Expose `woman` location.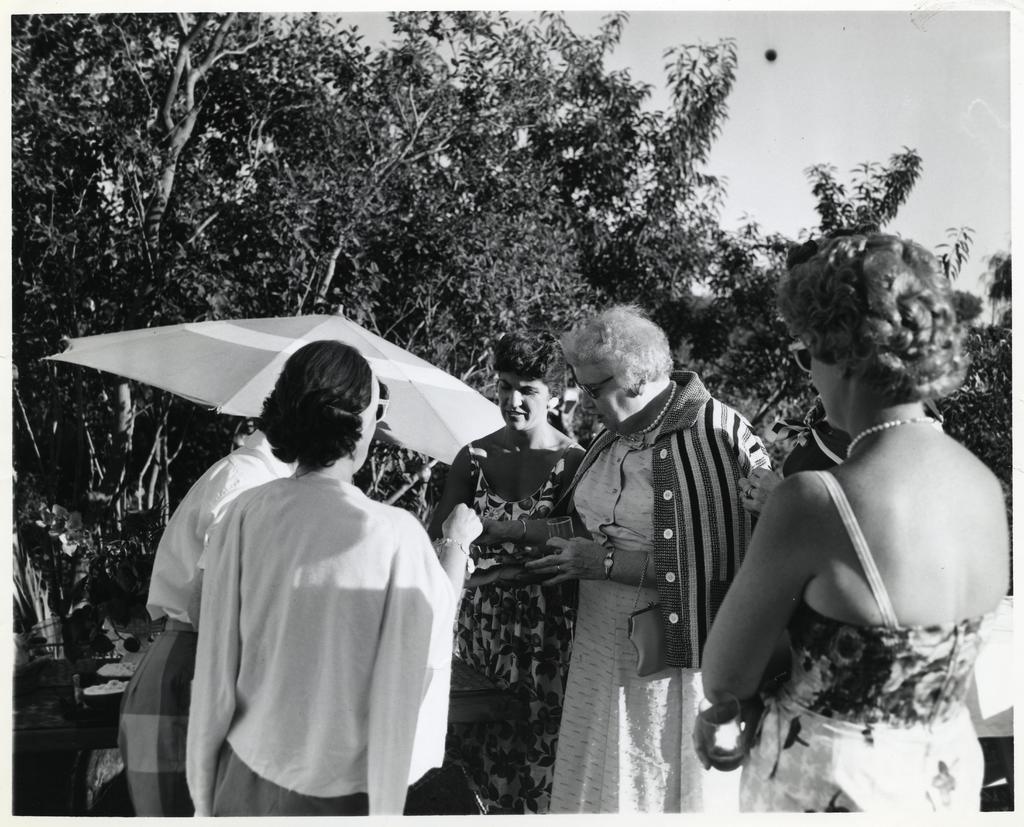
Exposed at {"x1": 708, "y1": 231, "x2": 1016, "y2": 817}.
